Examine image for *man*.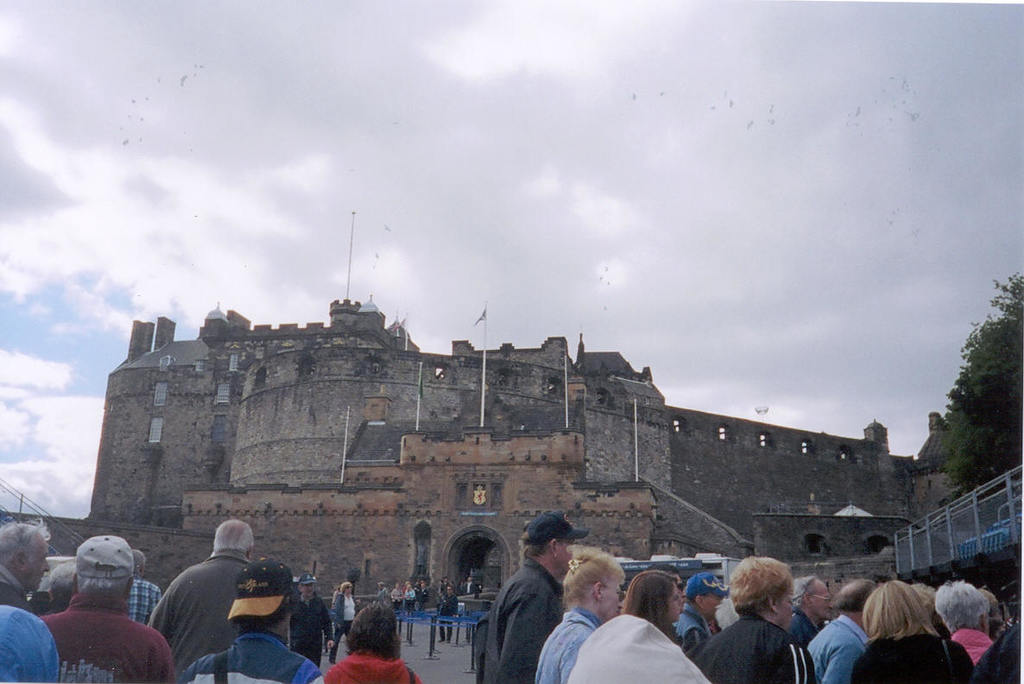
Examination result: crop(672, 576, 730, 651).
